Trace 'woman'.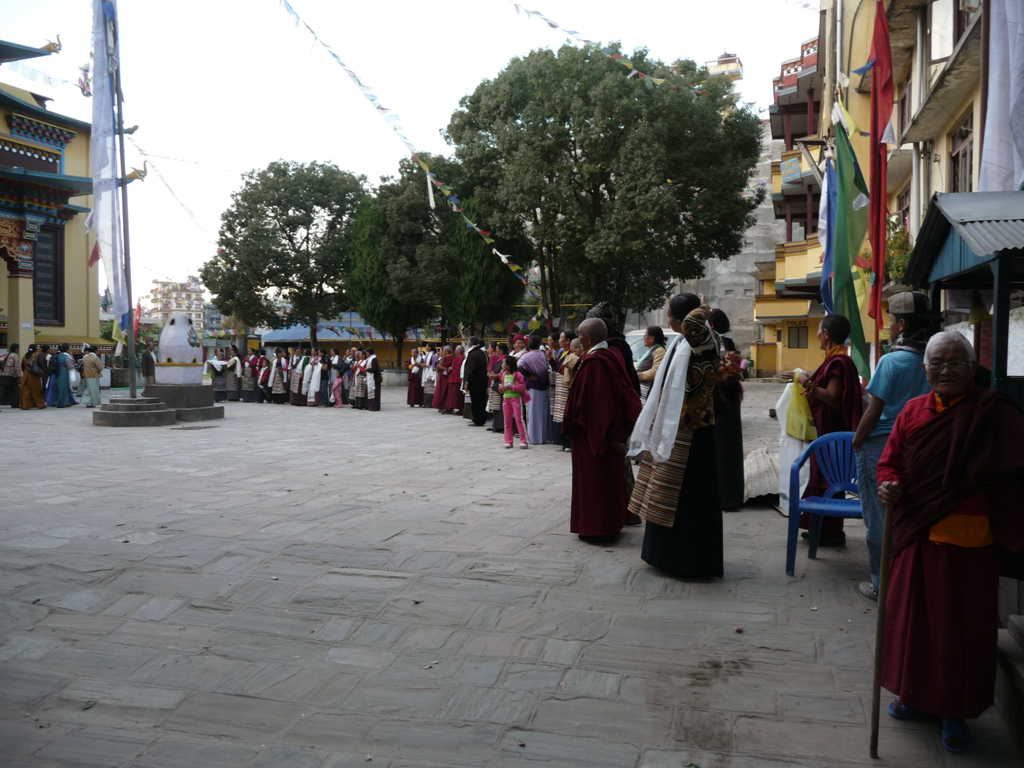
Traced to BBox(627, 293, 726, 580).
